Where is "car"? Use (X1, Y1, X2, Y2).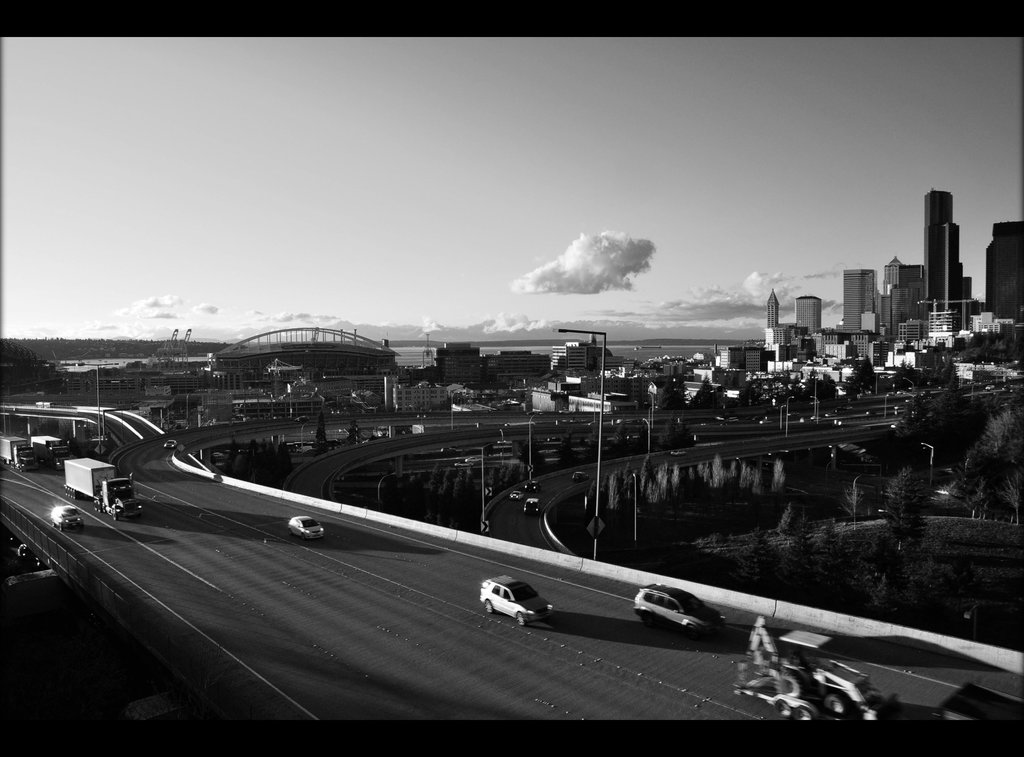
(49, 504, 83, 533).
